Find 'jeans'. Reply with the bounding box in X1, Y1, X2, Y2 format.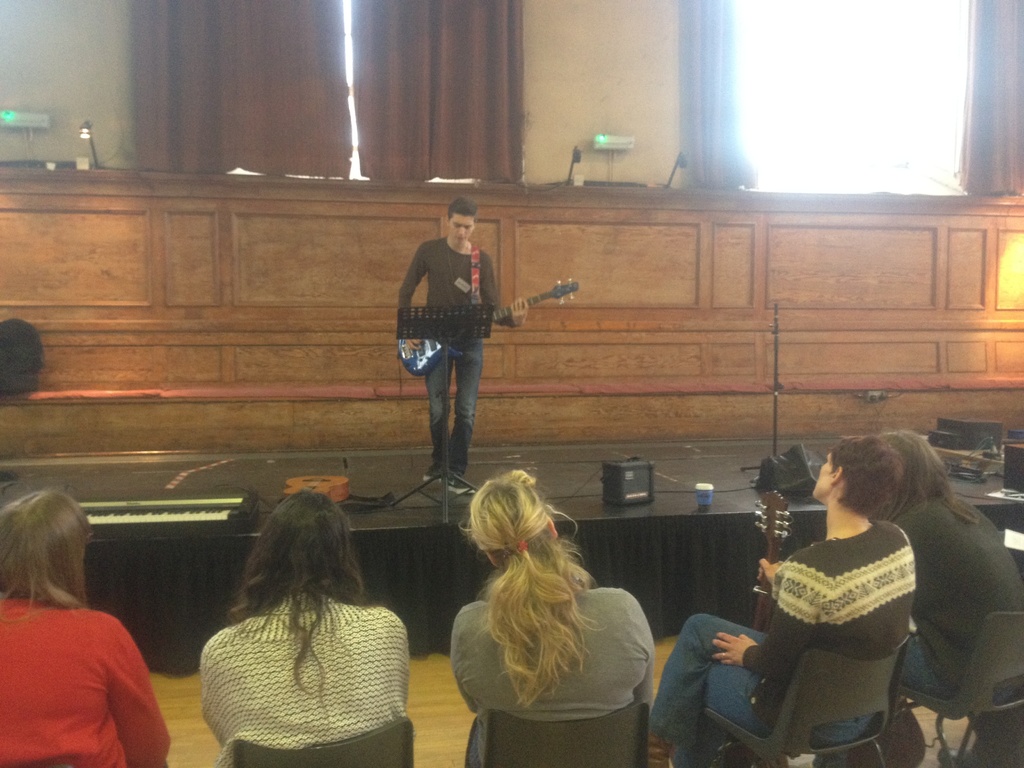
634, 609, 890, 766.
